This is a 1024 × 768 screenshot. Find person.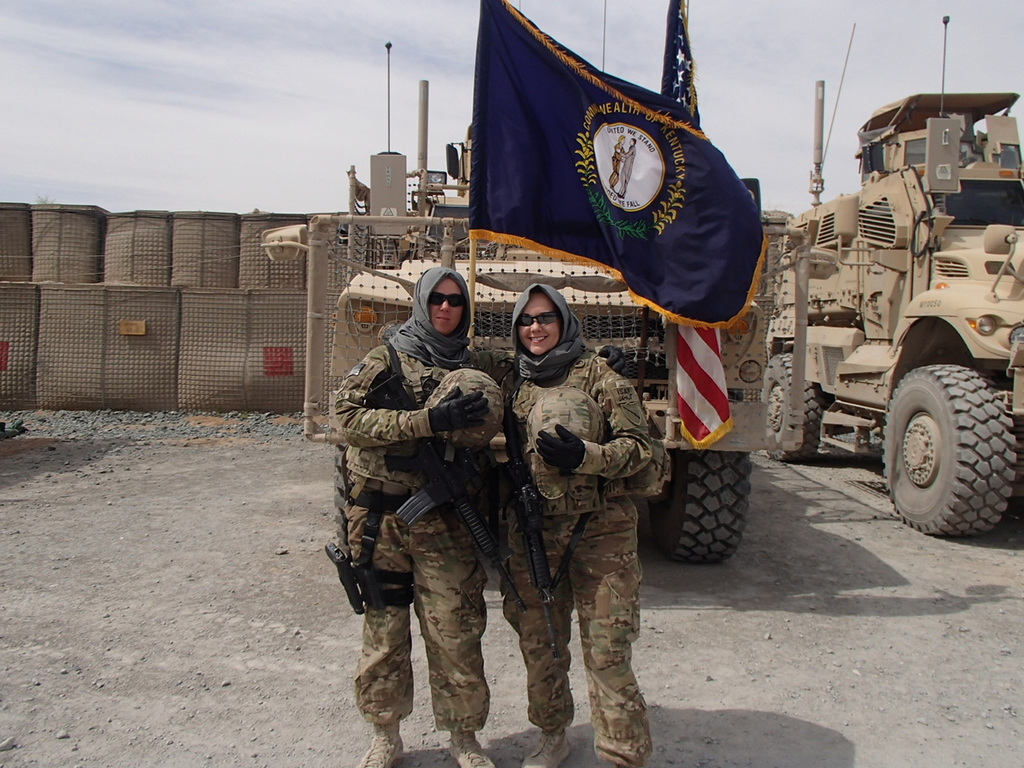
Bounding box: left=342, top=254, right=509, bottom=762.
